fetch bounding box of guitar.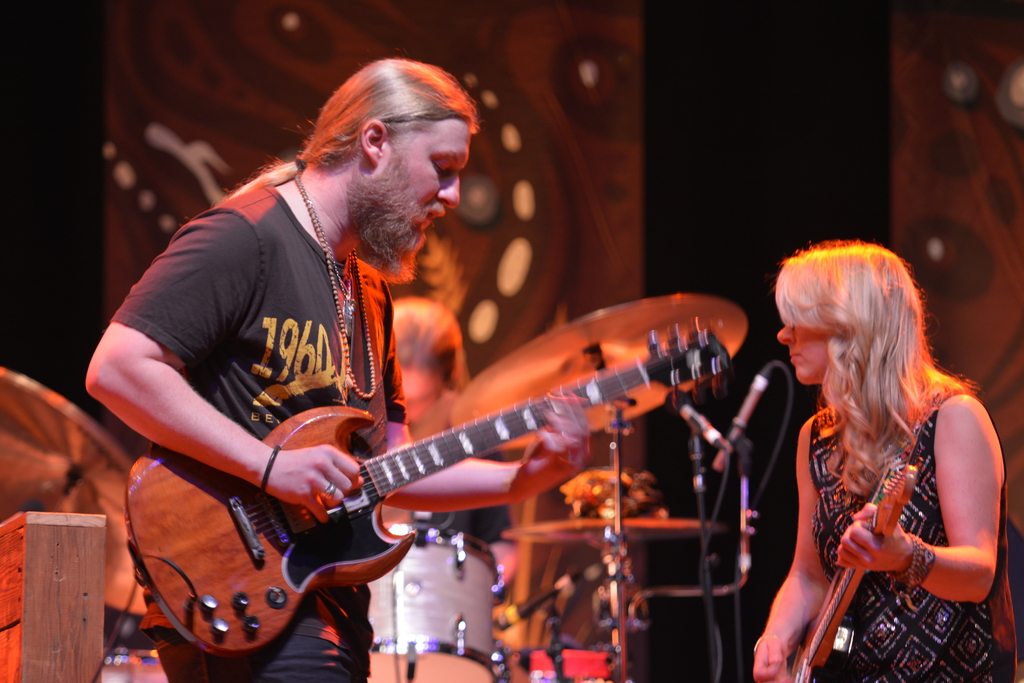
Bbox: 787,457,918,682.
